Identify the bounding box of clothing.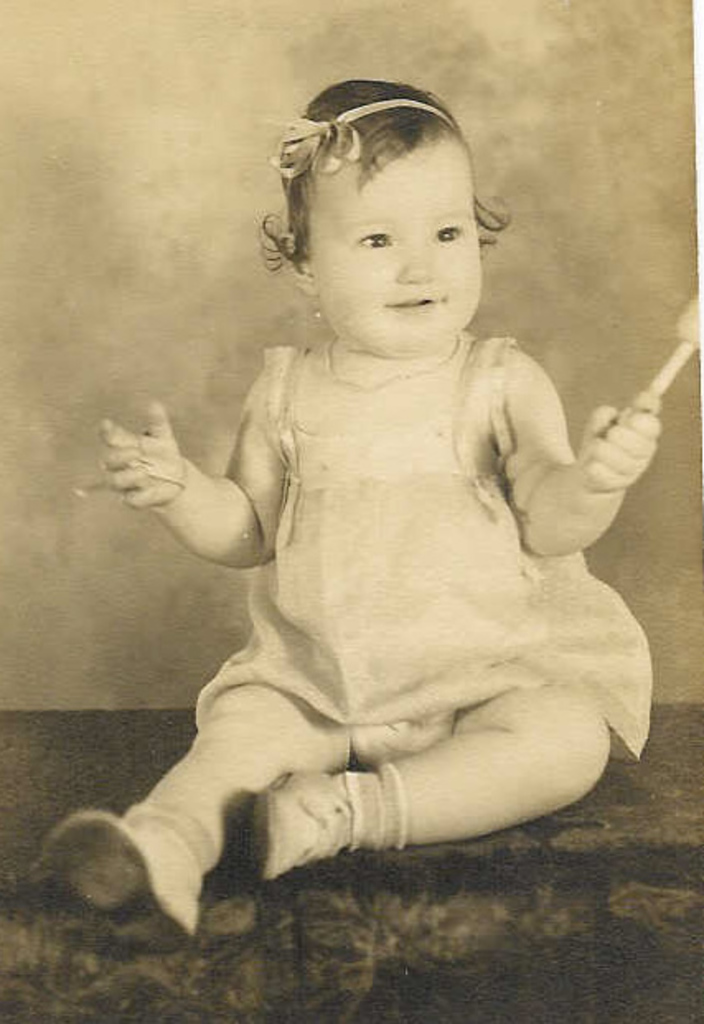
box=[178, 294, 645, 735].
